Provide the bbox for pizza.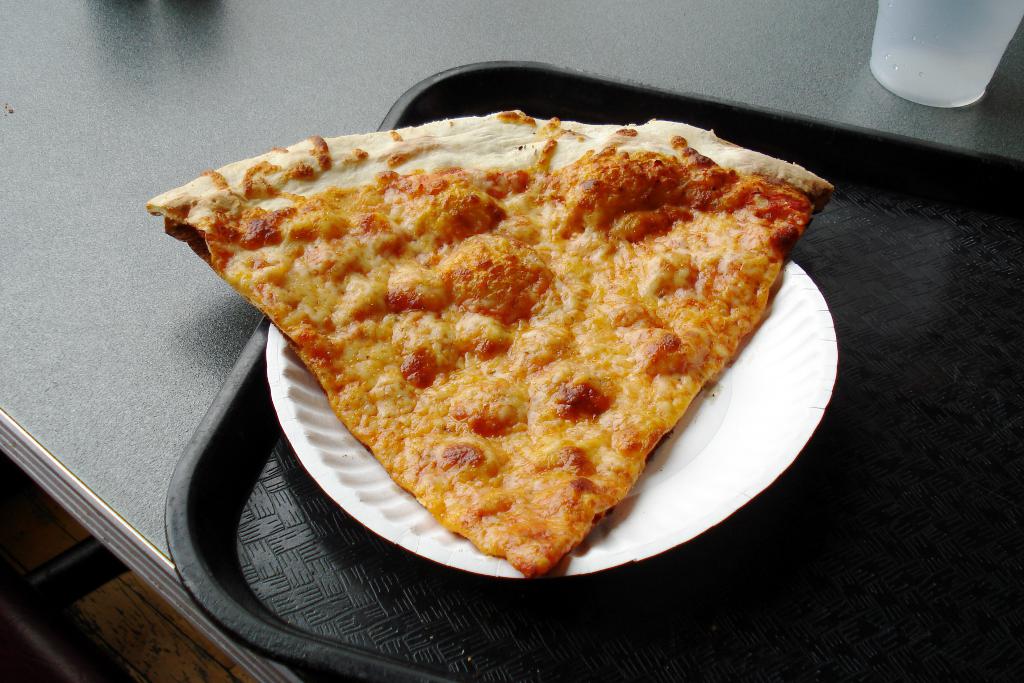
(left=152, top=116, right=827, bottom=553).
